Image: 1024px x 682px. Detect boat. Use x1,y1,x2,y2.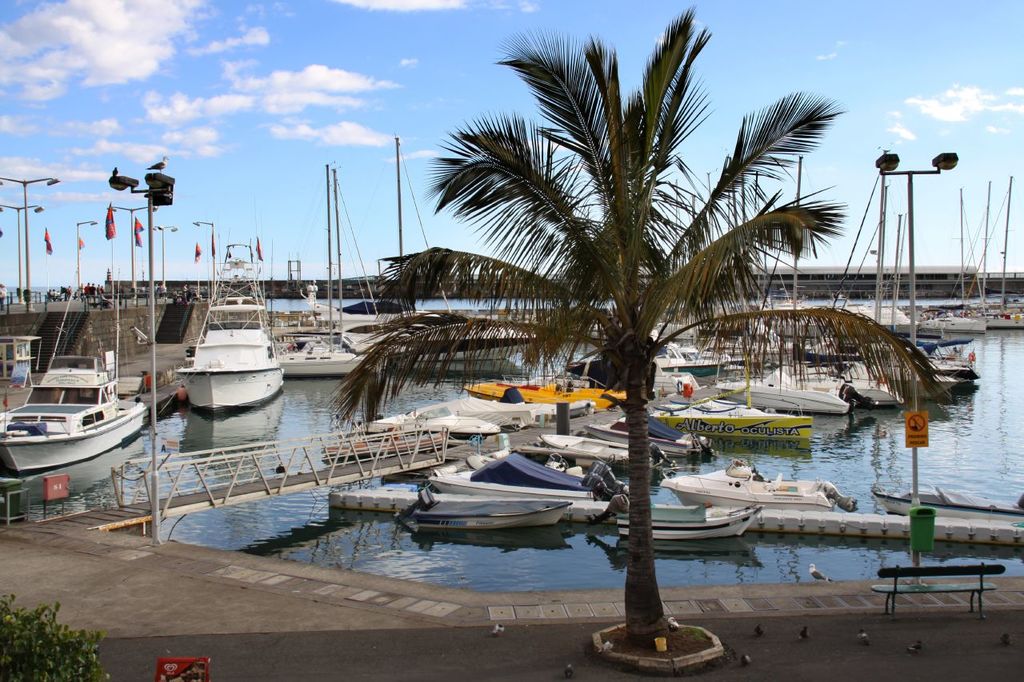
535,429,674,472.
